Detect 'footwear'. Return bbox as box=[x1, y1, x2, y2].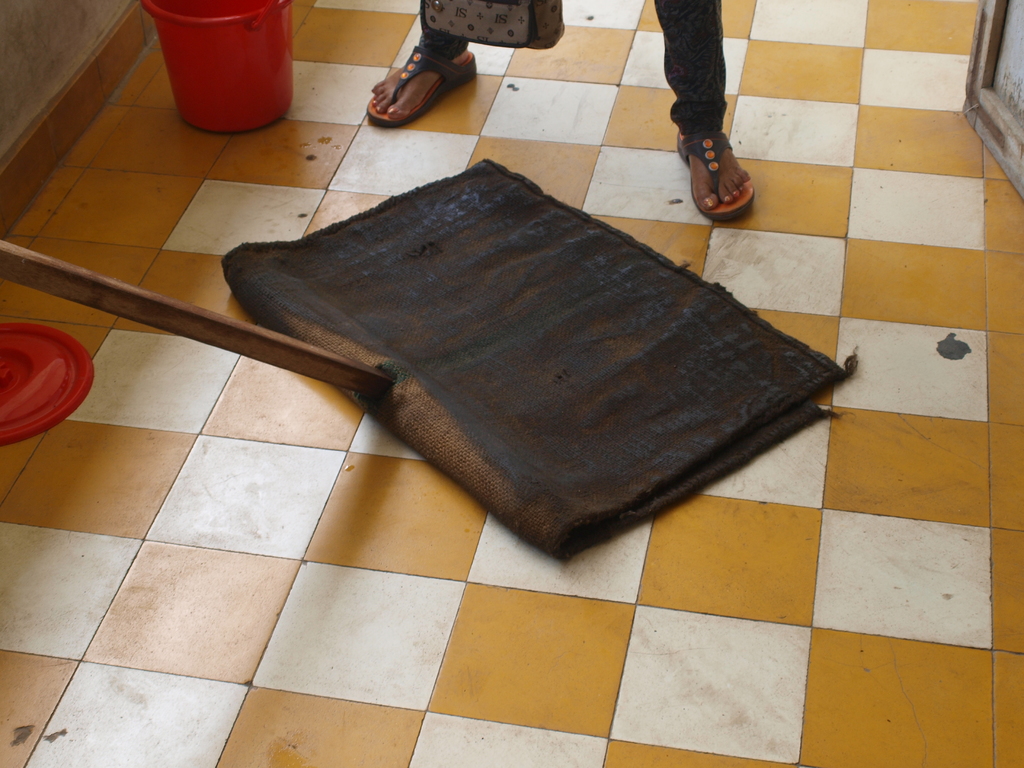
box=[673, 125, 755, 220].
